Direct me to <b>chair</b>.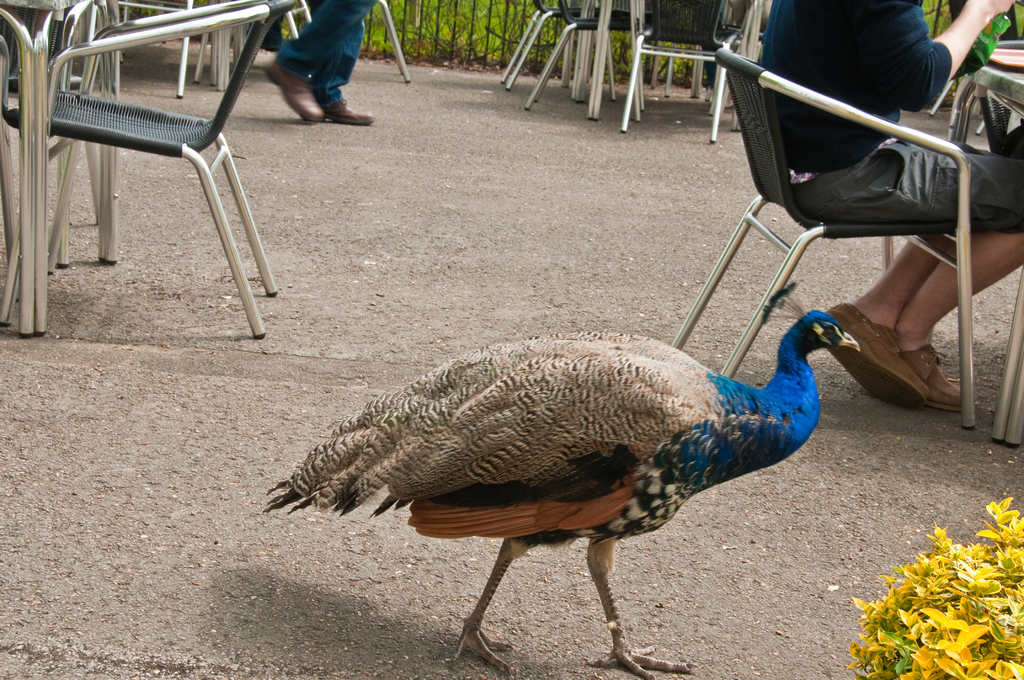
Direction: 616:0:765:142.
